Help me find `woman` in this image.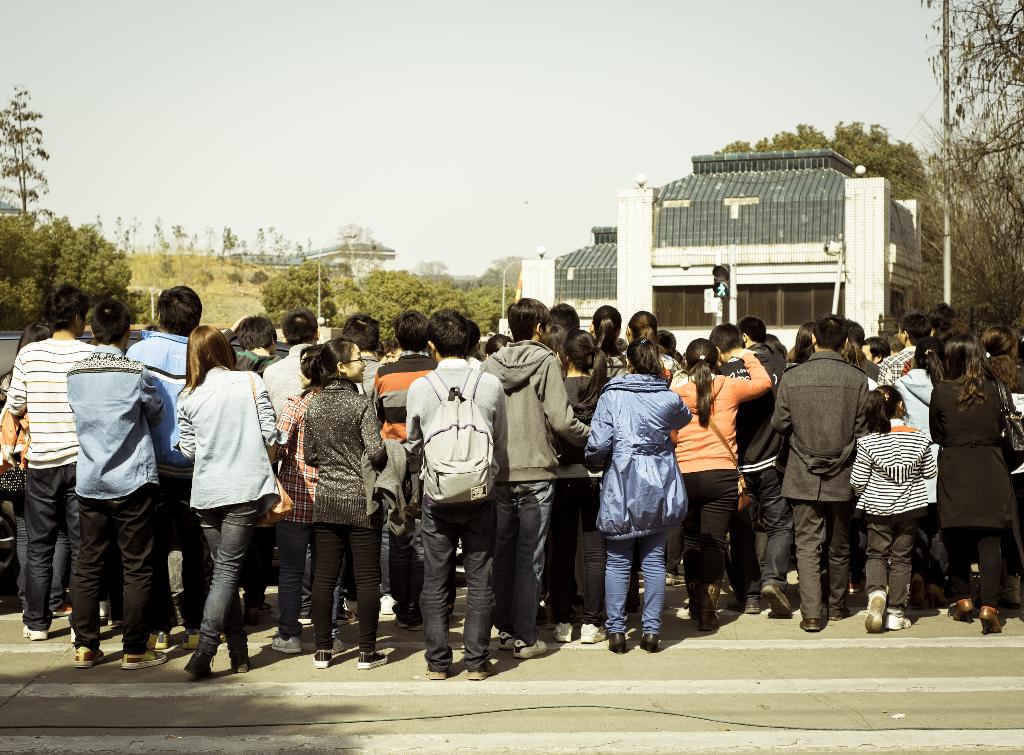
Found it: (x1=268, y1=340, x2=321, y2=660).
